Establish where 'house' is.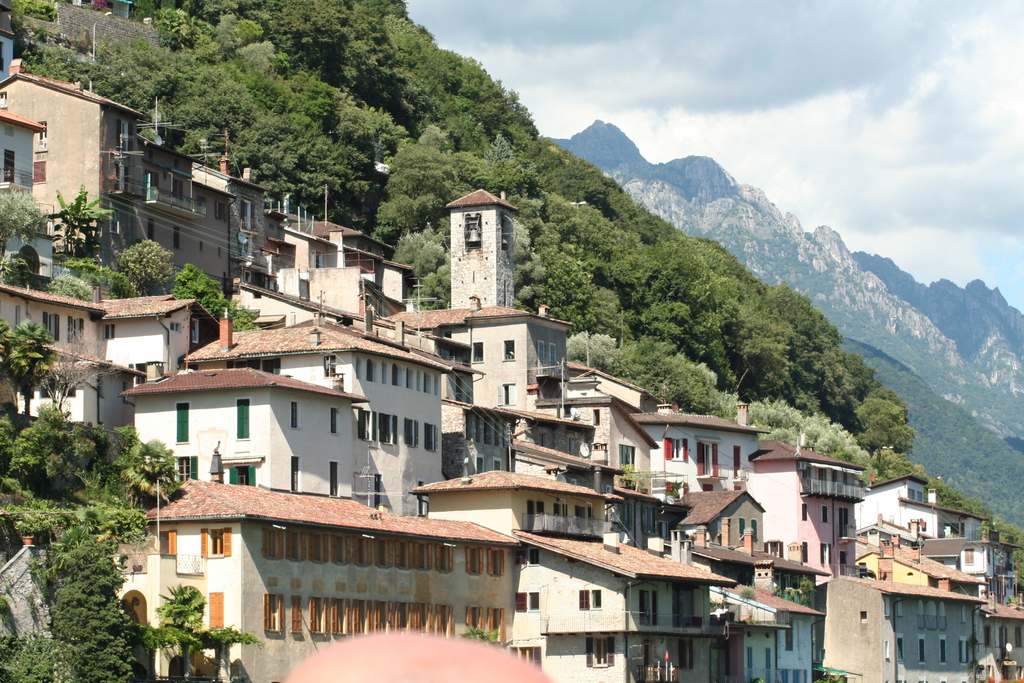
Established at crop(0, 278, 225, 390).
